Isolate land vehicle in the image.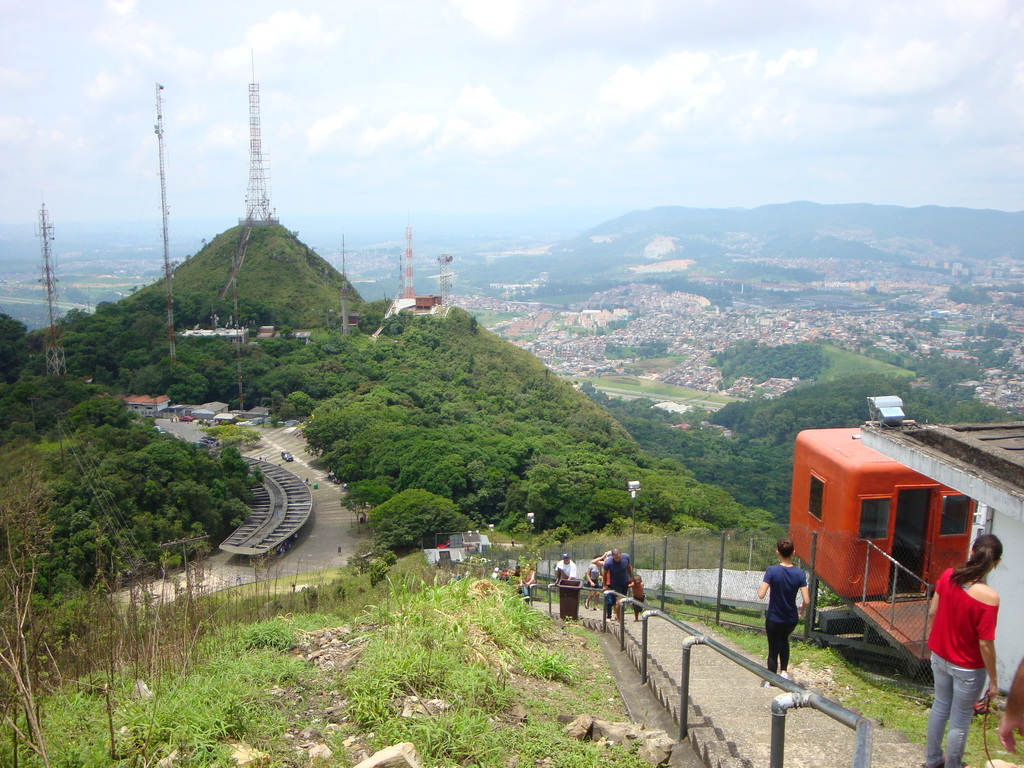
Isolated region: (x1=278, y1=451, x2=294, y2=460).
